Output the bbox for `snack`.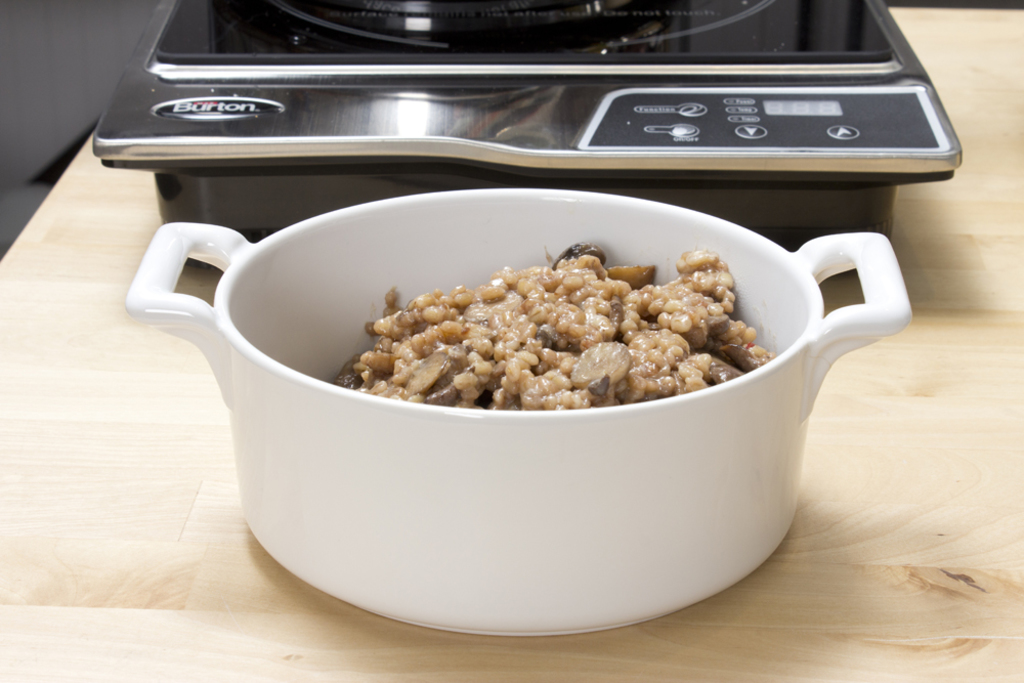
rect(329, 231, 783, 411).
